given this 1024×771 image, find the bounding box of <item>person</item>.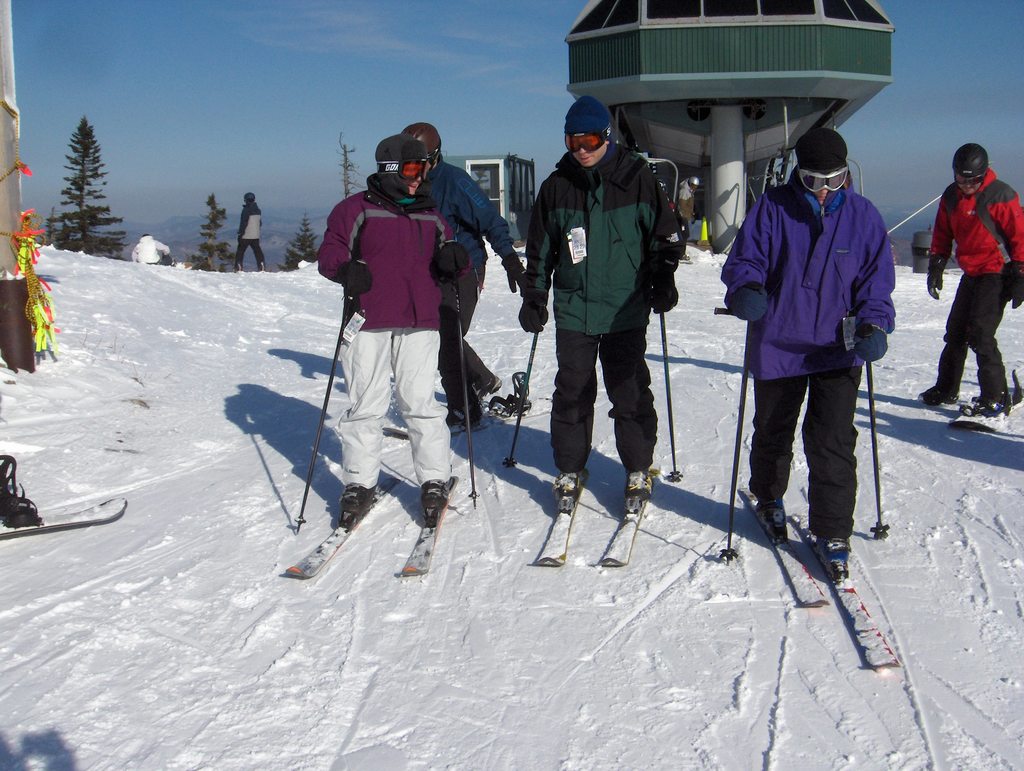
<region>515, 90, 684, 524</region>.
